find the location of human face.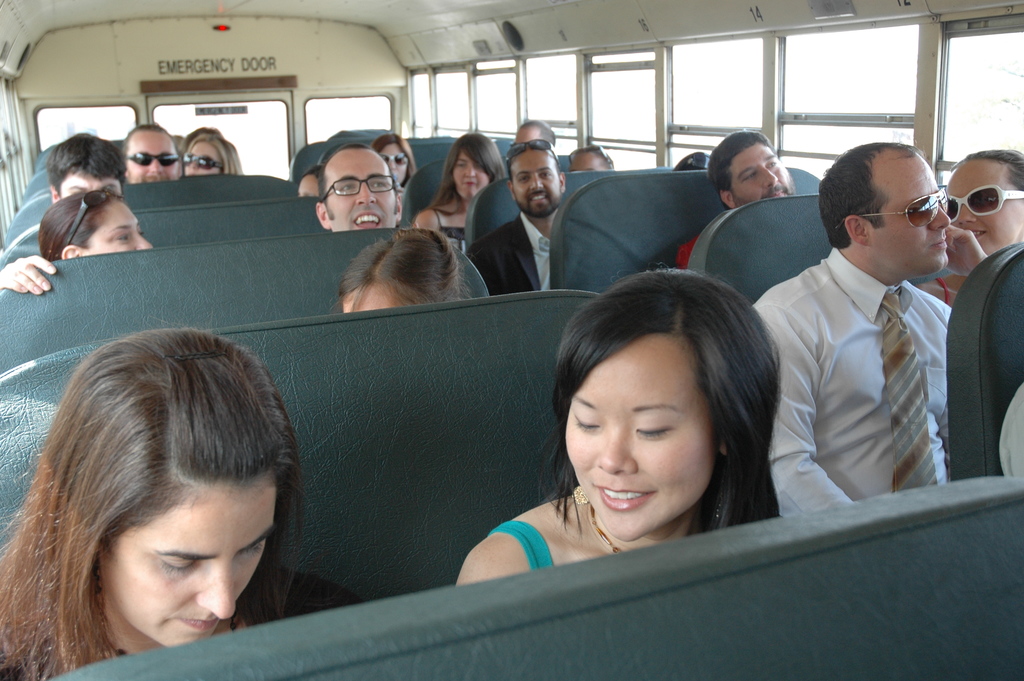
Location: x1=511 y1=152 x2=559 y2=218.
